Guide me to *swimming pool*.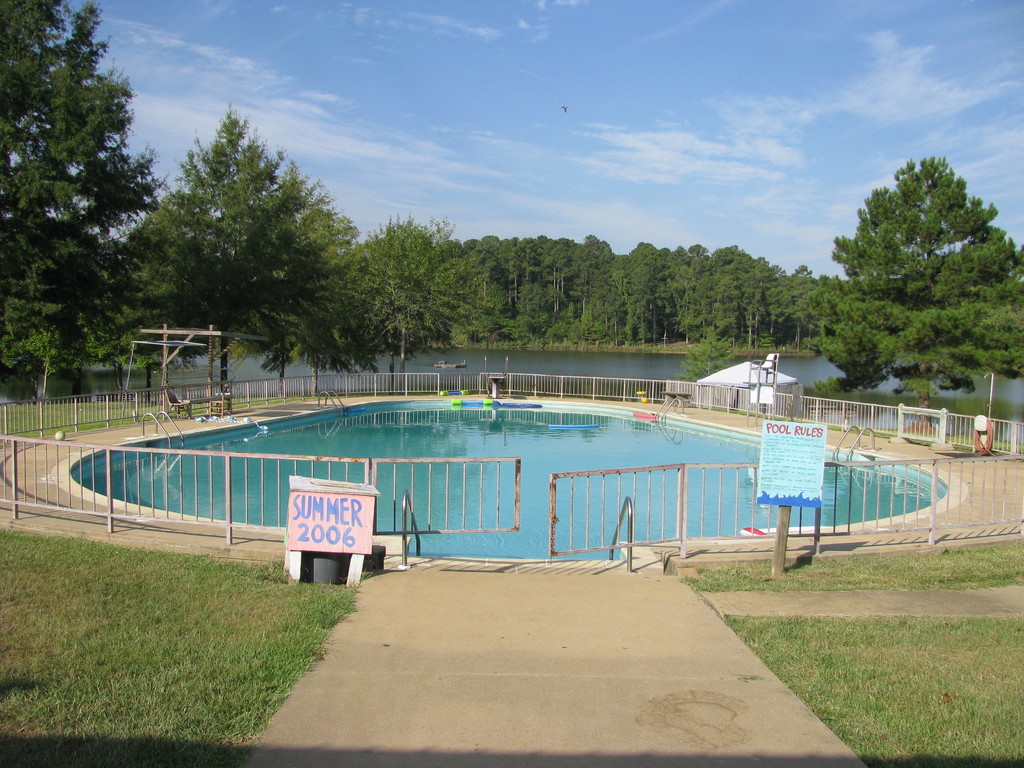
Guidance: [46, 412, 886, 597].
